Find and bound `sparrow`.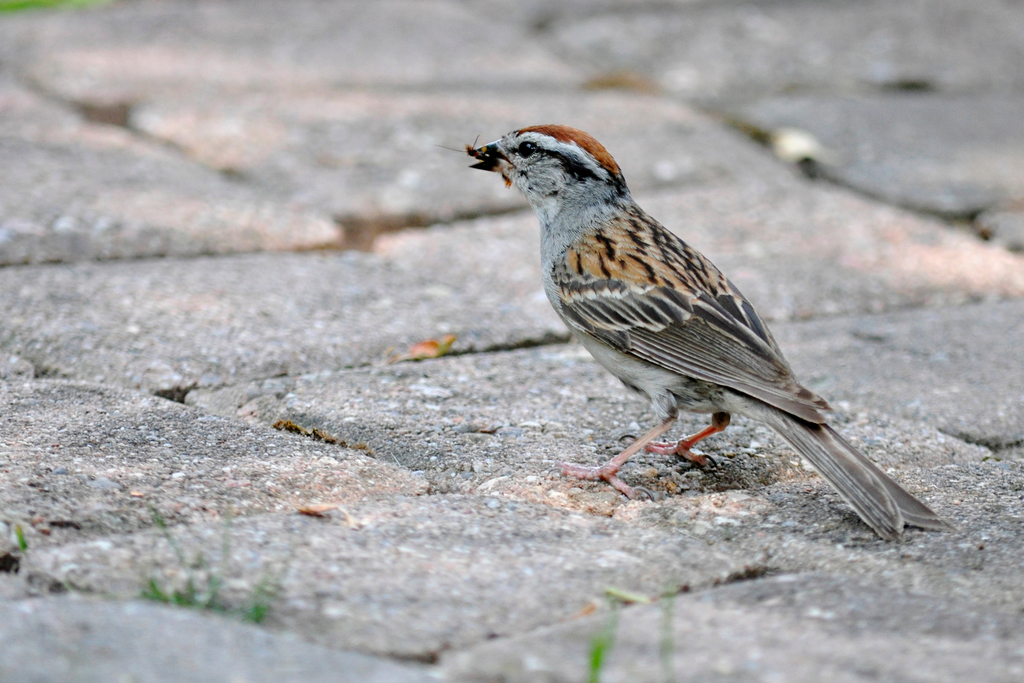
Bound: box=[465, 122, 940, 544].
